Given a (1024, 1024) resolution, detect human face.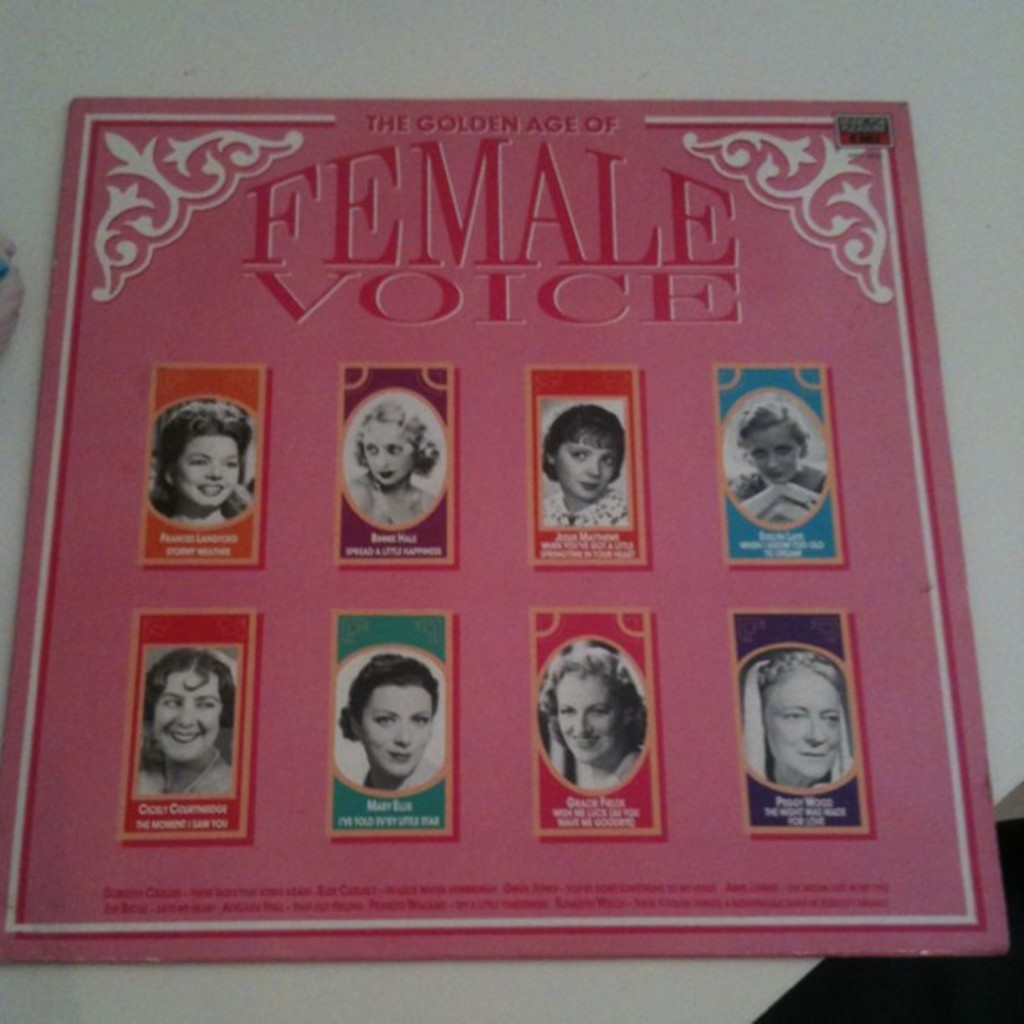
left=768, top=664, right=845, bottom=780.
